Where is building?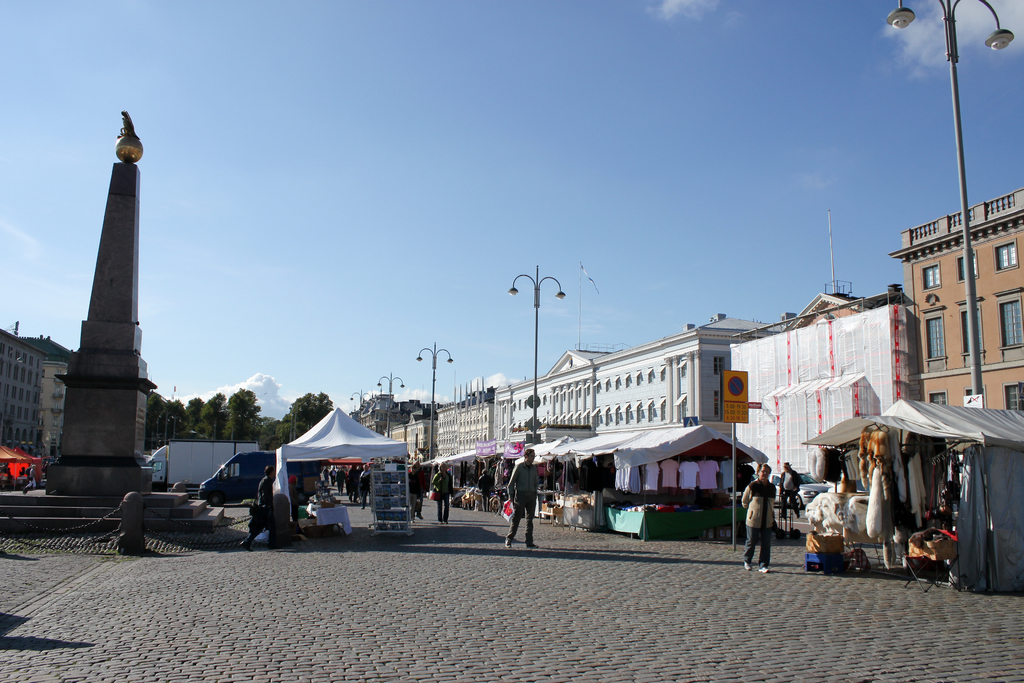
0/324/49/463.
